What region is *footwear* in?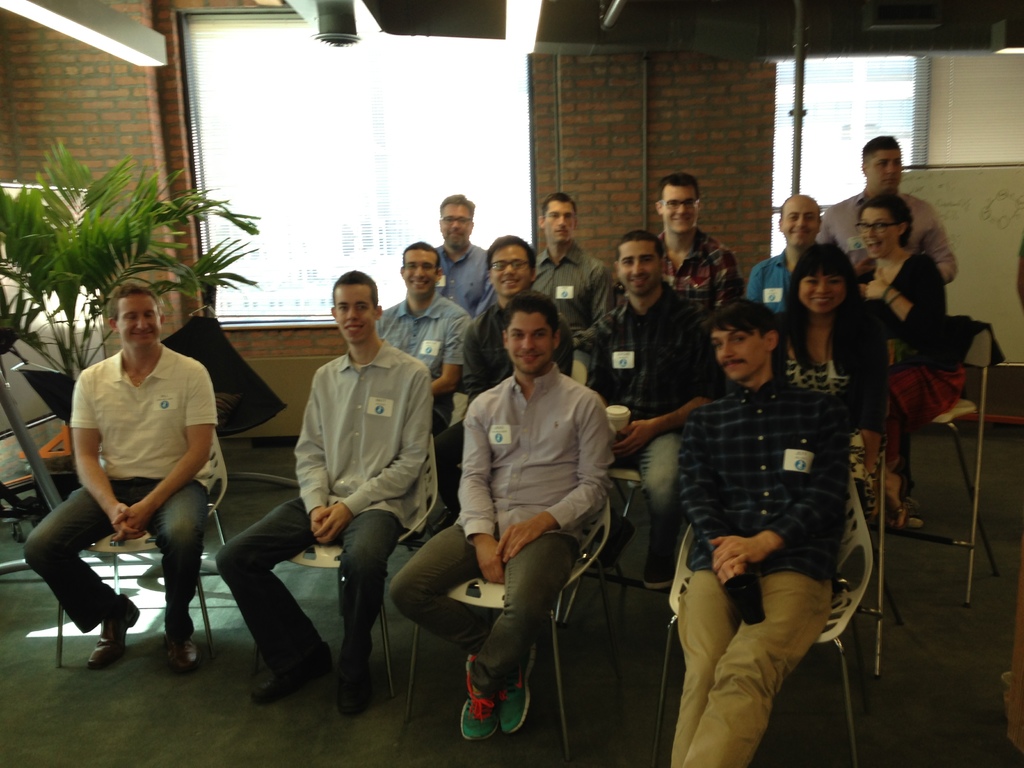
(x1=90, y1=596, x2=134, y2=666).
